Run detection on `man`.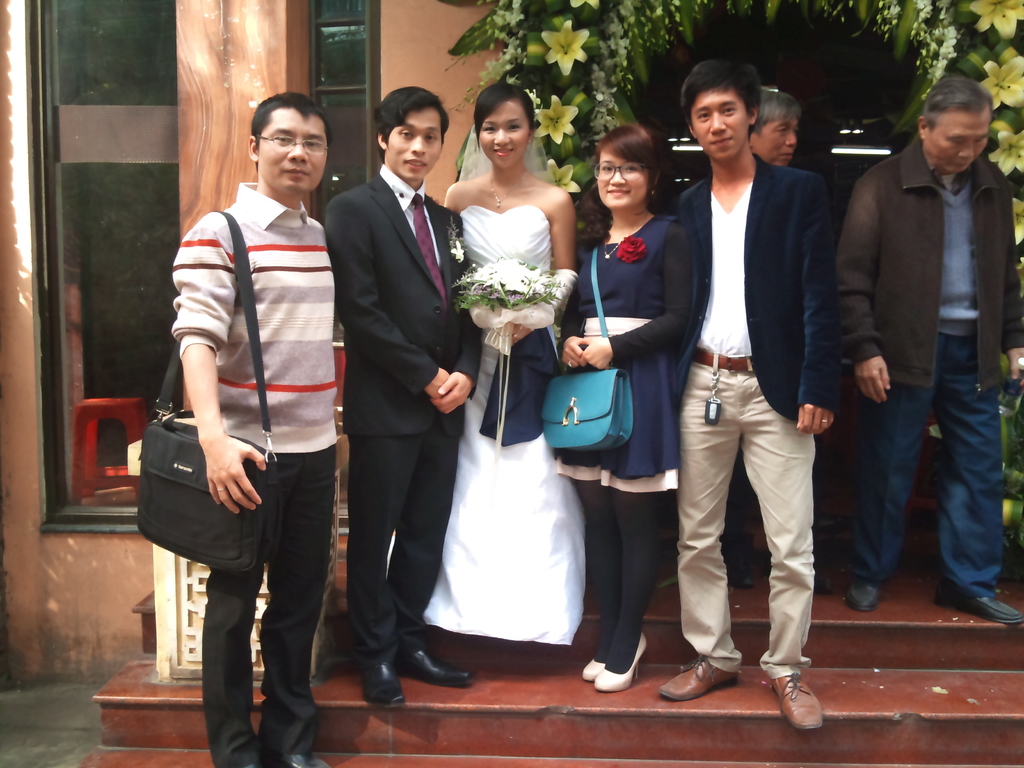
Result: select_region(841, 74, 1023, 624).
